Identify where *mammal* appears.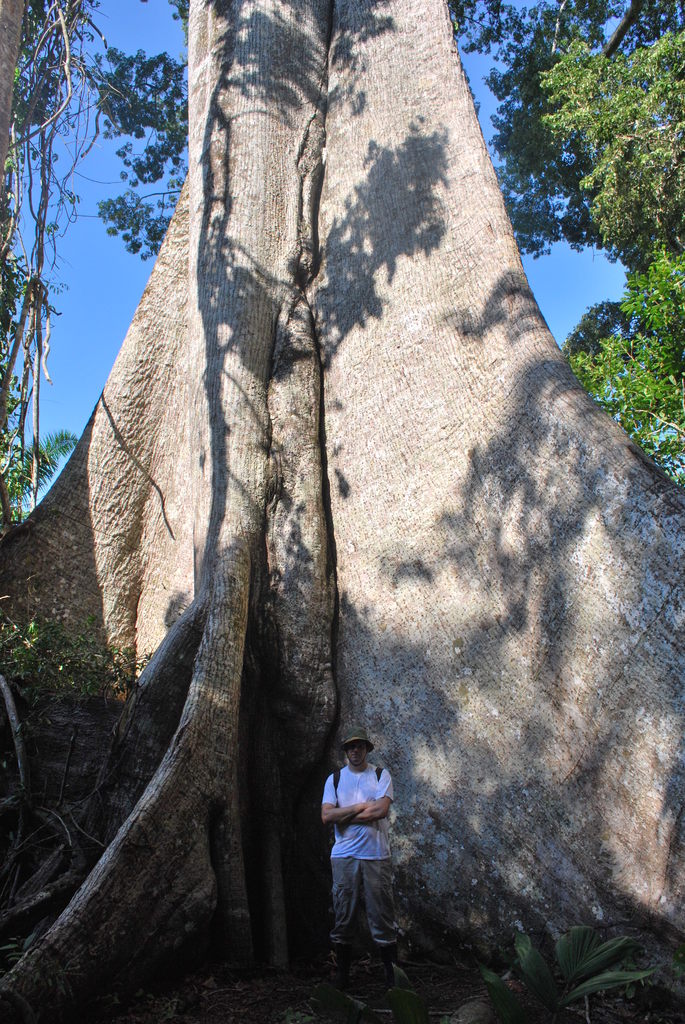
Appears at bbox(319, 717, 398, 972).
